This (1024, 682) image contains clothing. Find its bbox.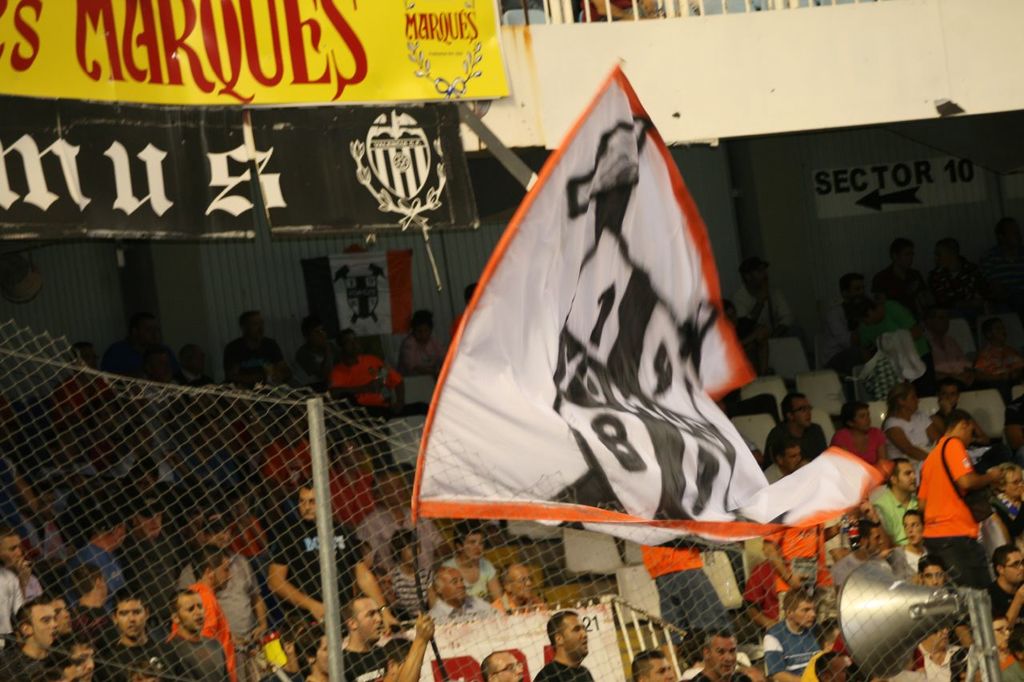
Rect(339, 644, 388, 681).
